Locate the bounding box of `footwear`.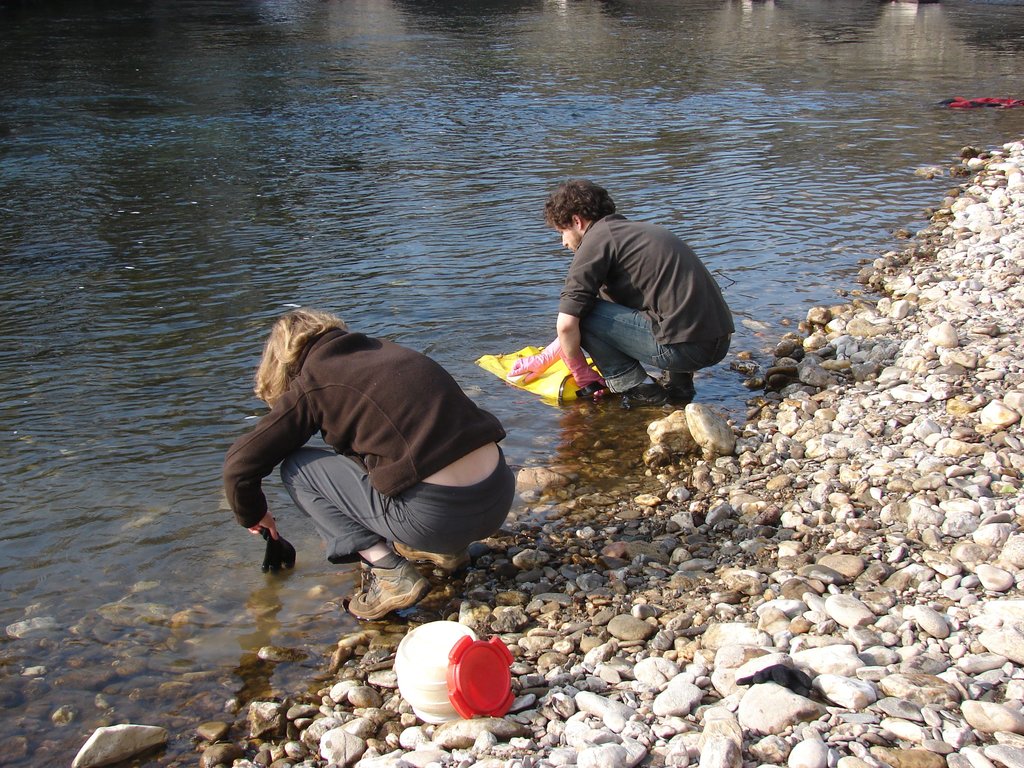
Bounding box: bbox=(660, 384, 700, 404).
